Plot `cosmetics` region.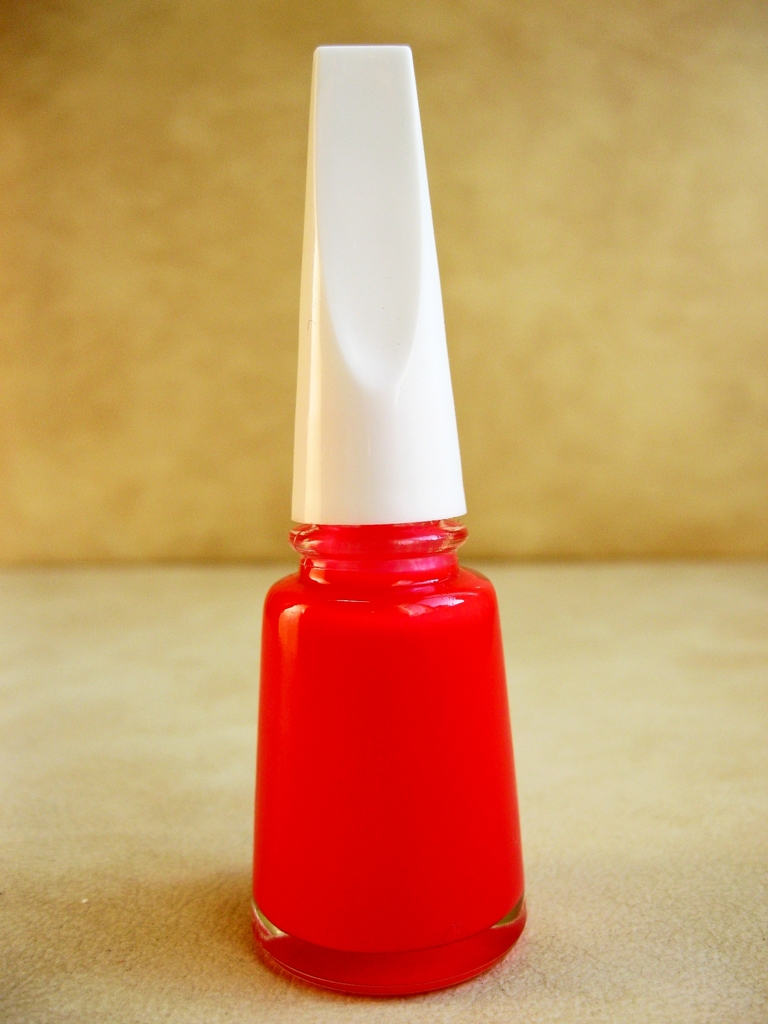
Plotted at x1=237 y1=34 x2=522 y2=951.
